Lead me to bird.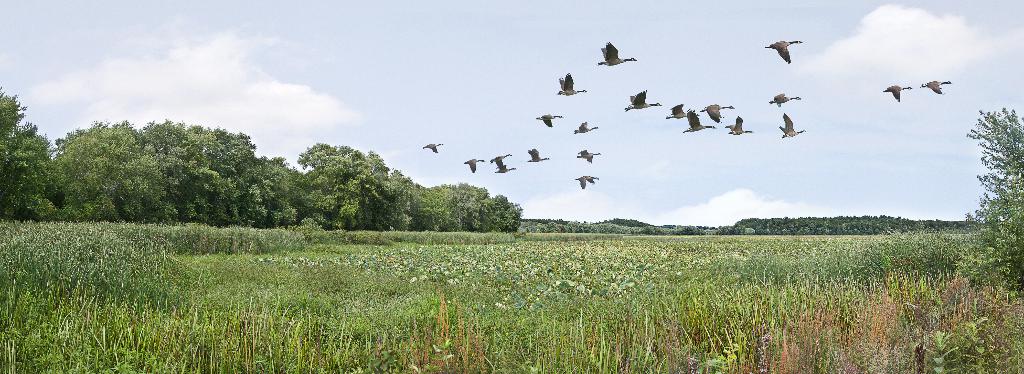
Lead to detection(570, 146, 600, 166).
